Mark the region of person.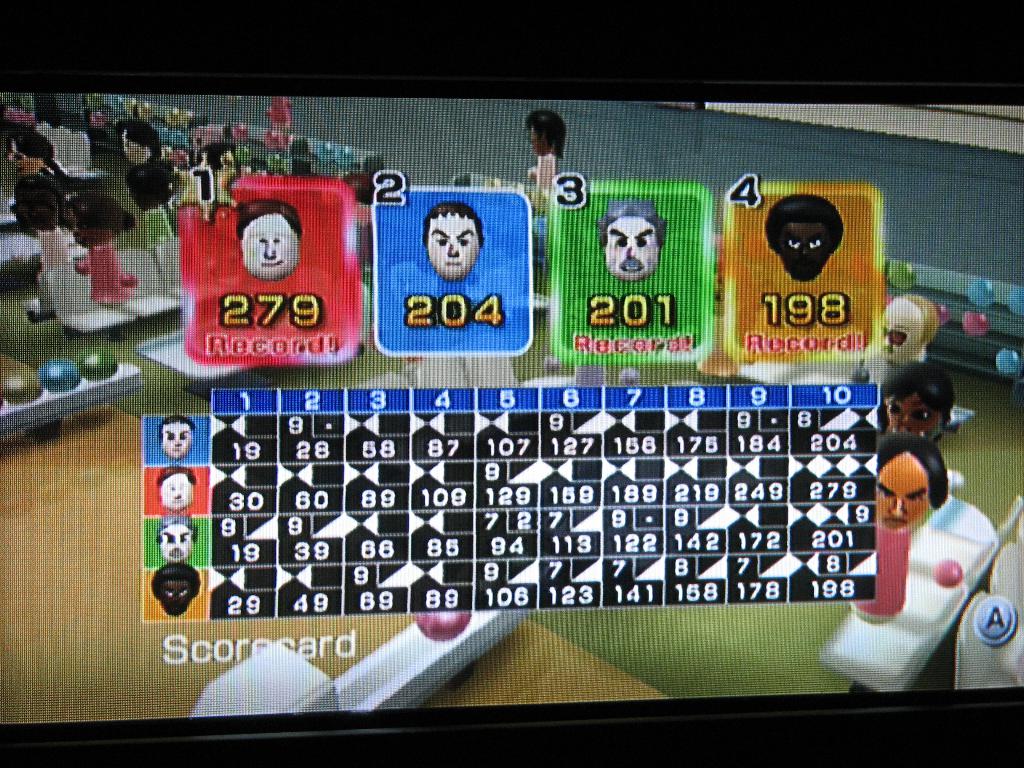
Region: [x1=764, y1=193, x2=844, y2=282].
